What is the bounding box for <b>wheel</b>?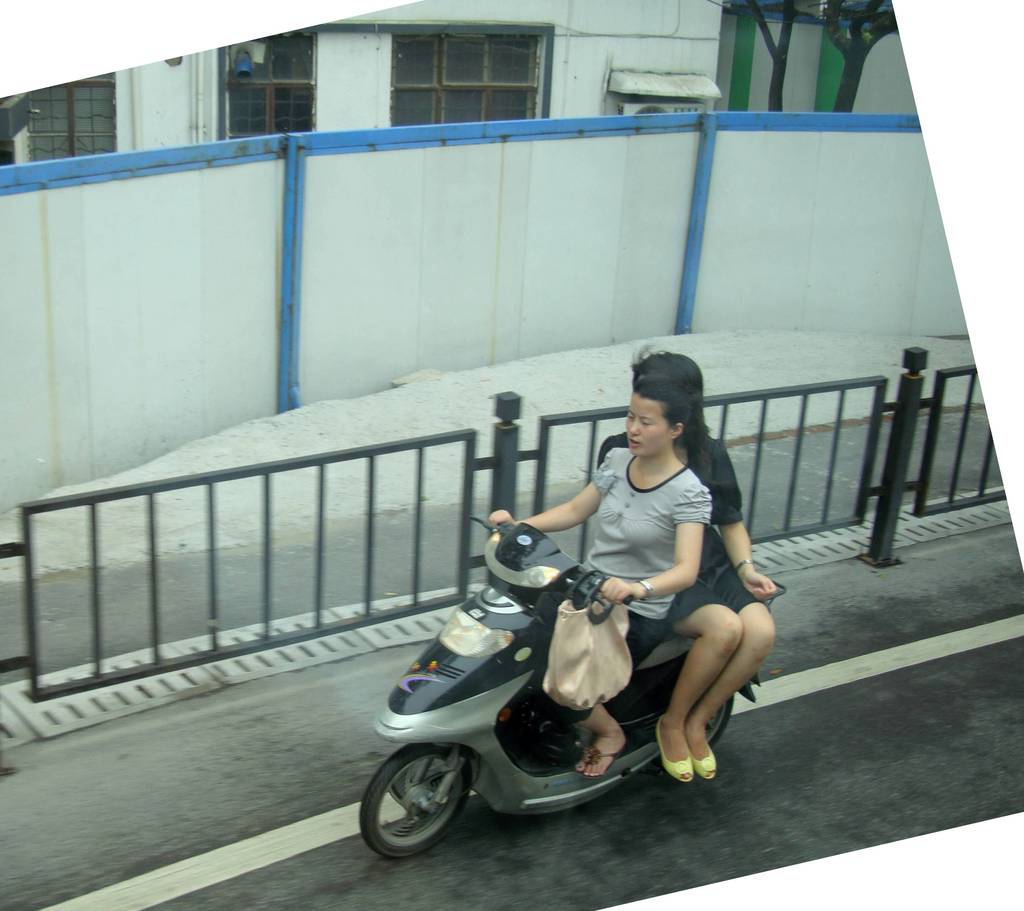
[702, 695, 738, 748].
